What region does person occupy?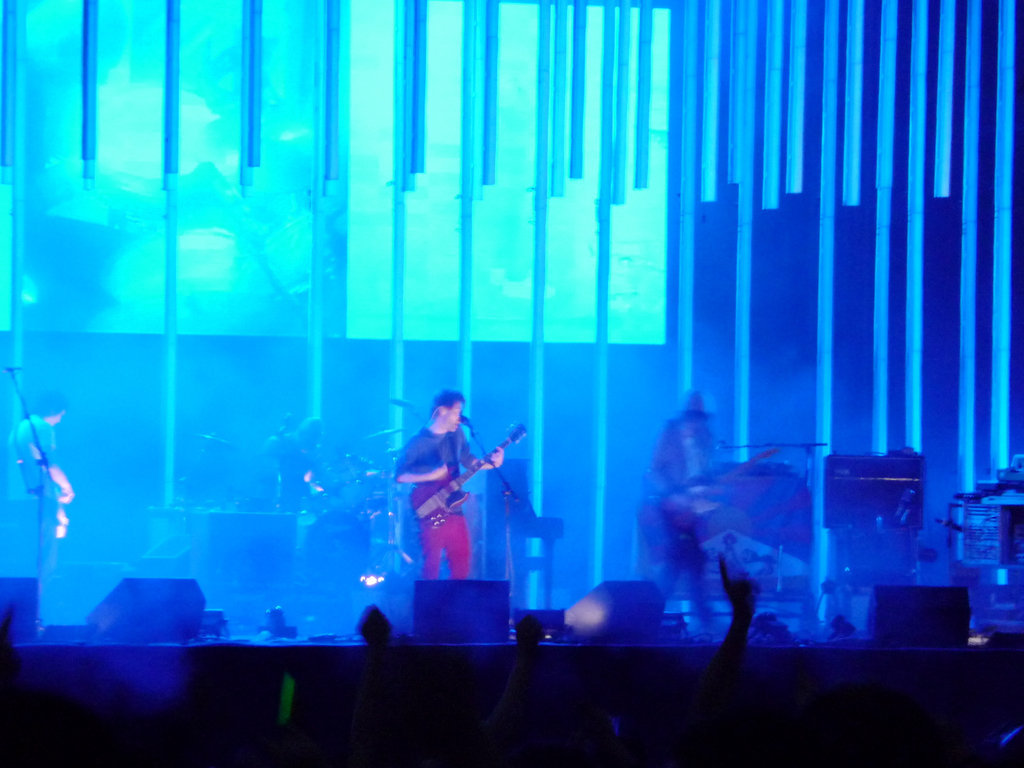
385:388:505:585.
